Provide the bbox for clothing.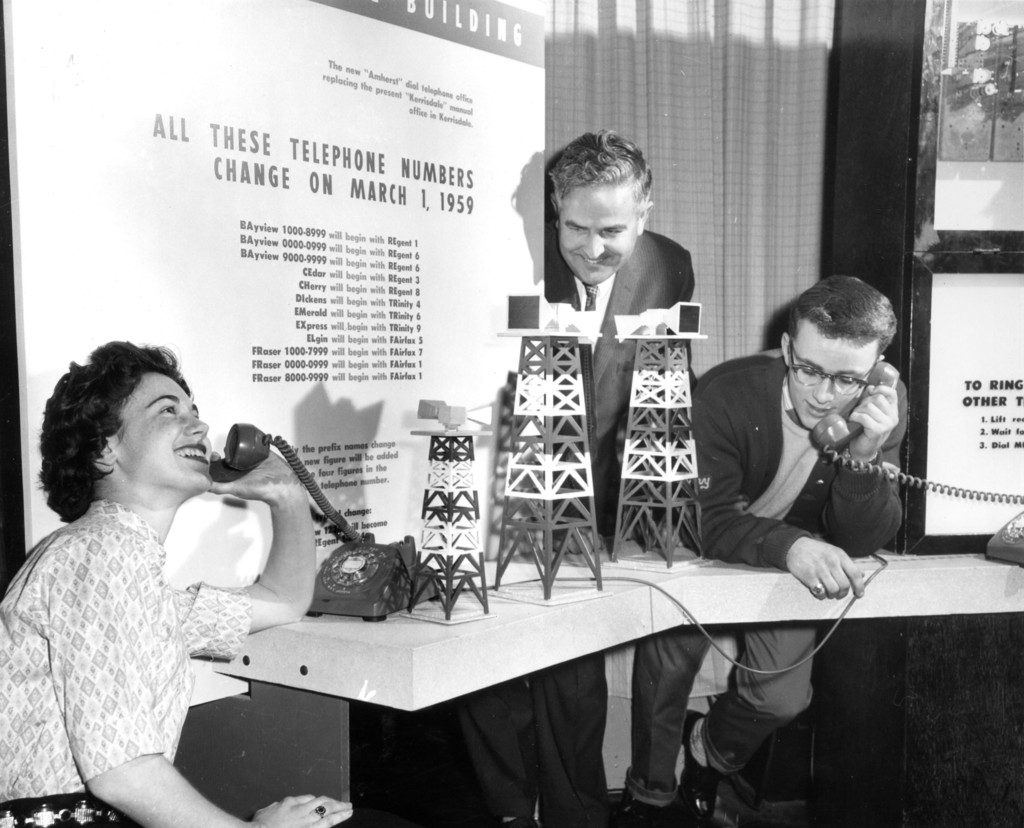
pyautogui.locateOnScreen(543, 235, 696, 827).
